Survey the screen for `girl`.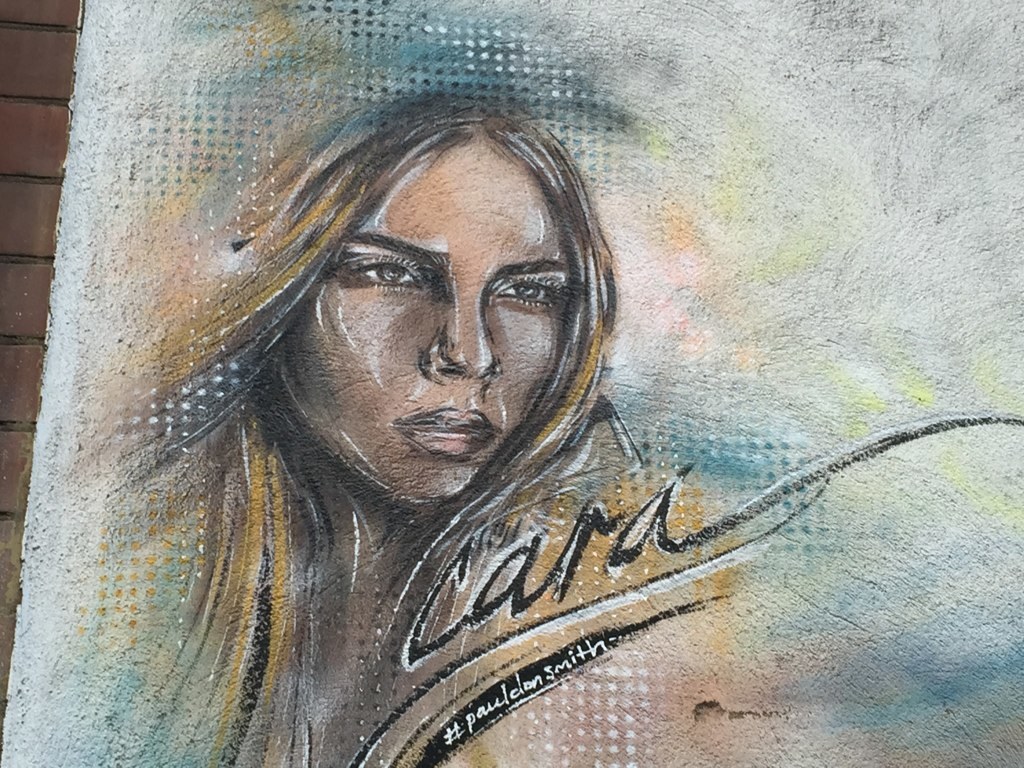
Survey found: locate(116, 90, 642, 767).
